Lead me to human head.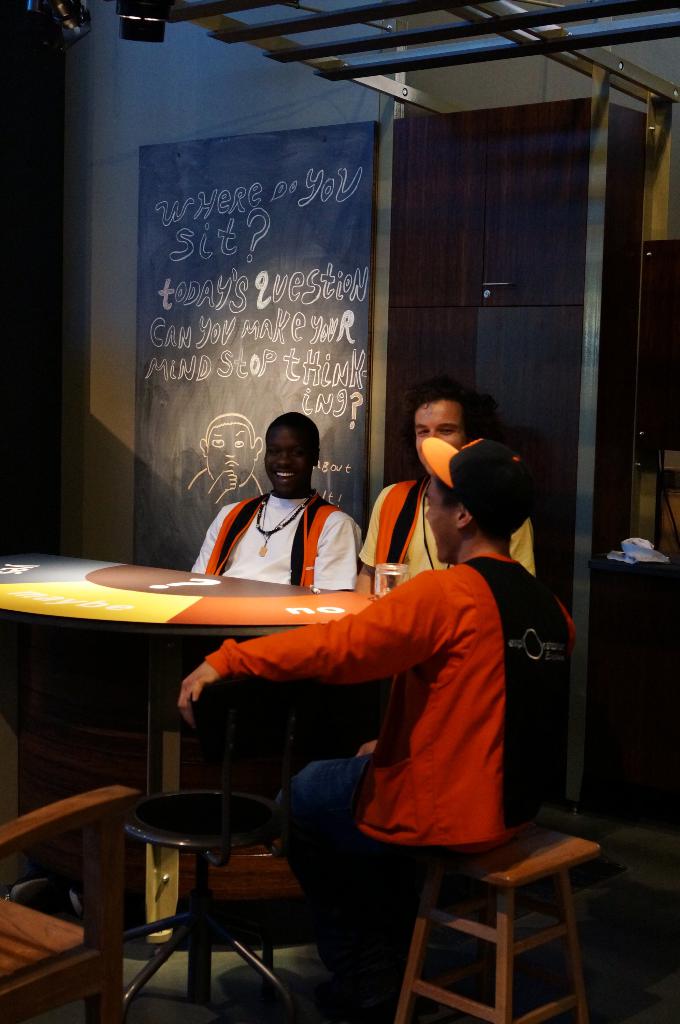
Lead to (407,384,481,474).
